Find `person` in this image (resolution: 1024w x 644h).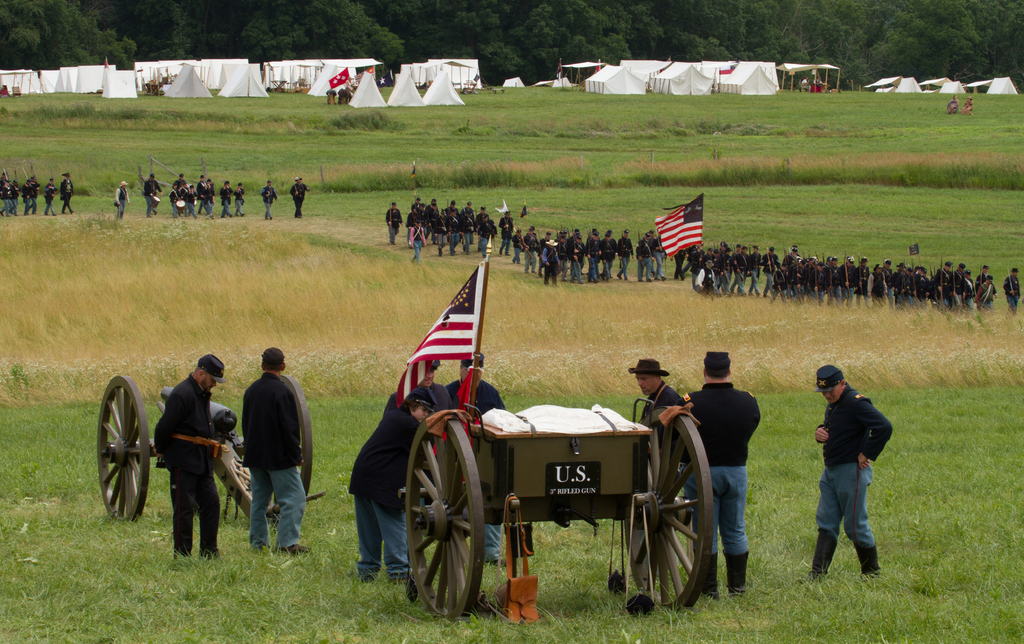
(152,355,225,564).
